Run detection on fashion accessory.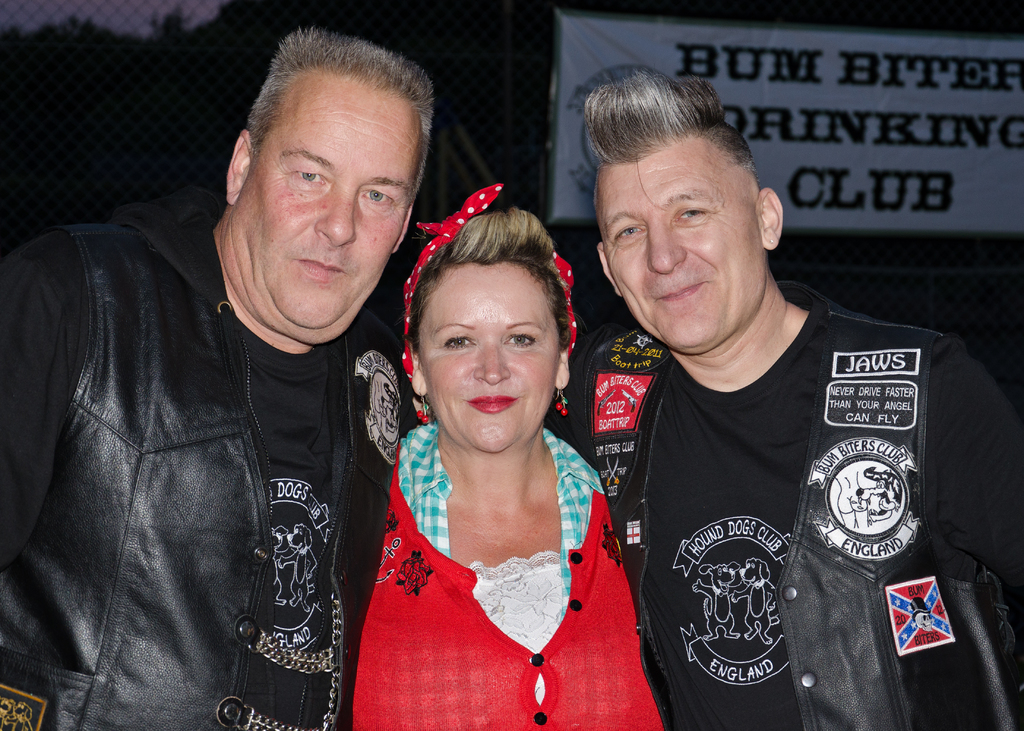
Result: 402:184:579:382.
